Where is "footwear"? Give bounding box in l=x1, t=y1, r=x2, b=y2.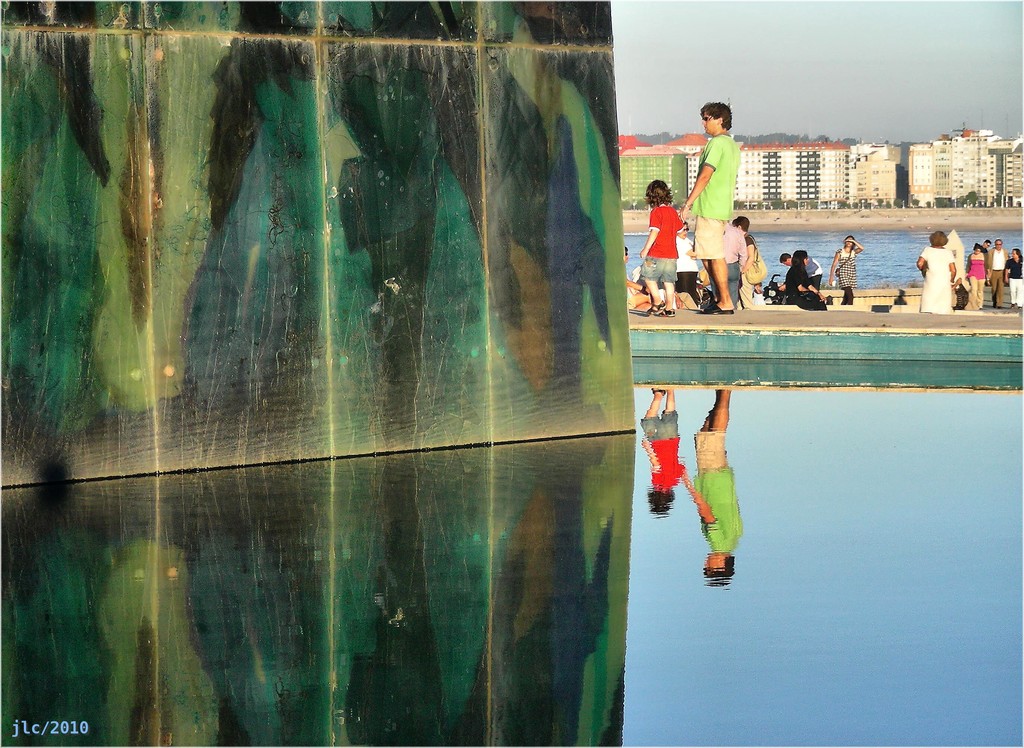
l=651, t=305, r=676, b=316.
